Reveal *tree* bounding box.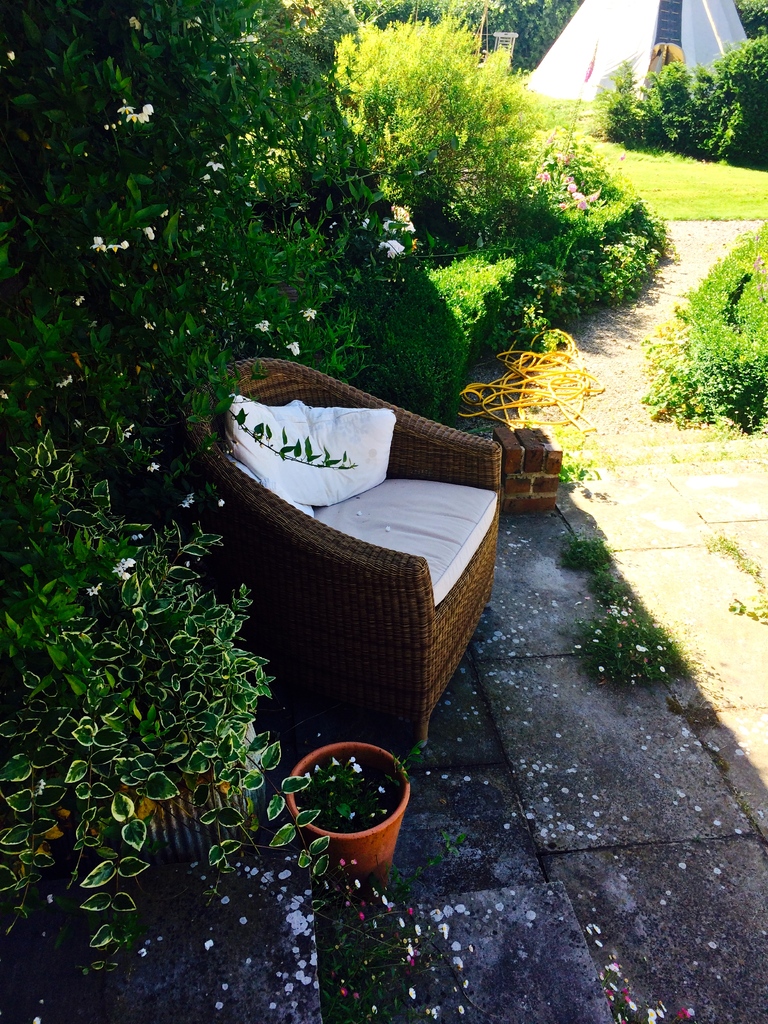
Revealed: rect(326, 0, 545, 243).
